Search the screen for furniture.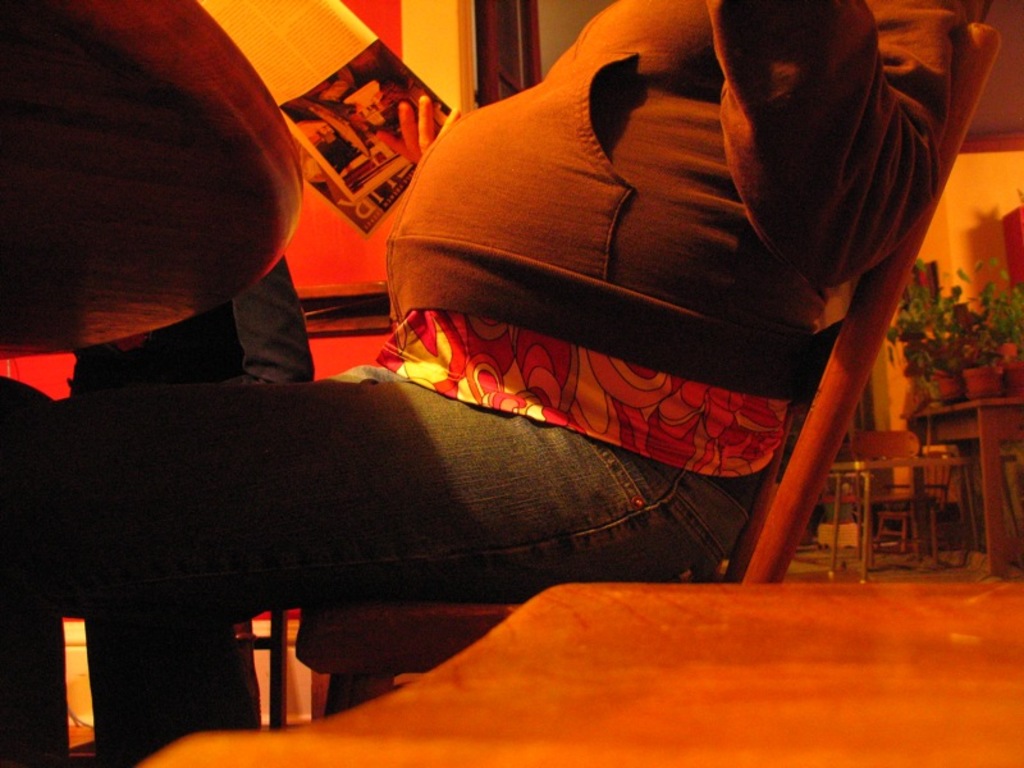
Found at {"x1": 0, "y1": 0, "x2": 303, "y2": 356}.
